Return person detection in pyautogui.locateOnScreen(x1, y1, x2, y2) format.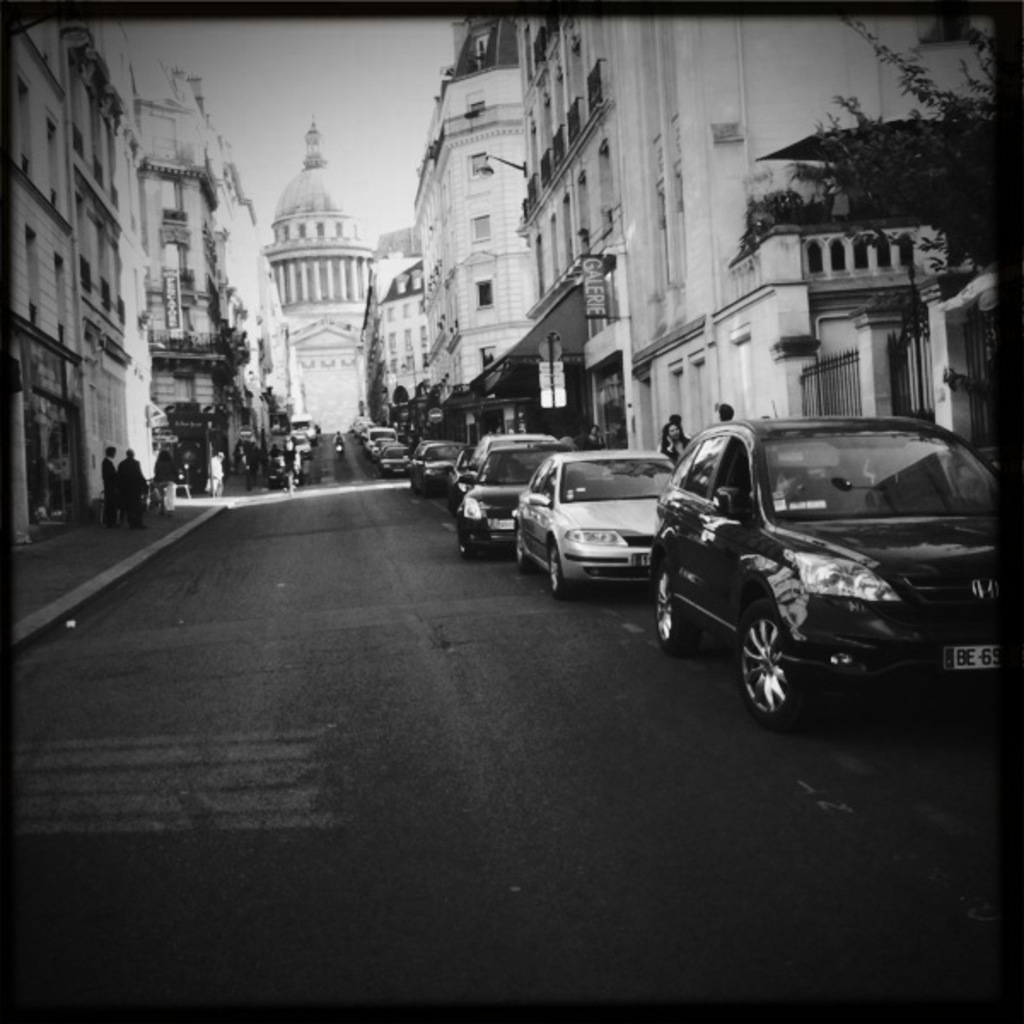
pyautogui.locateOnScreen(667, 423, 693, 461).
